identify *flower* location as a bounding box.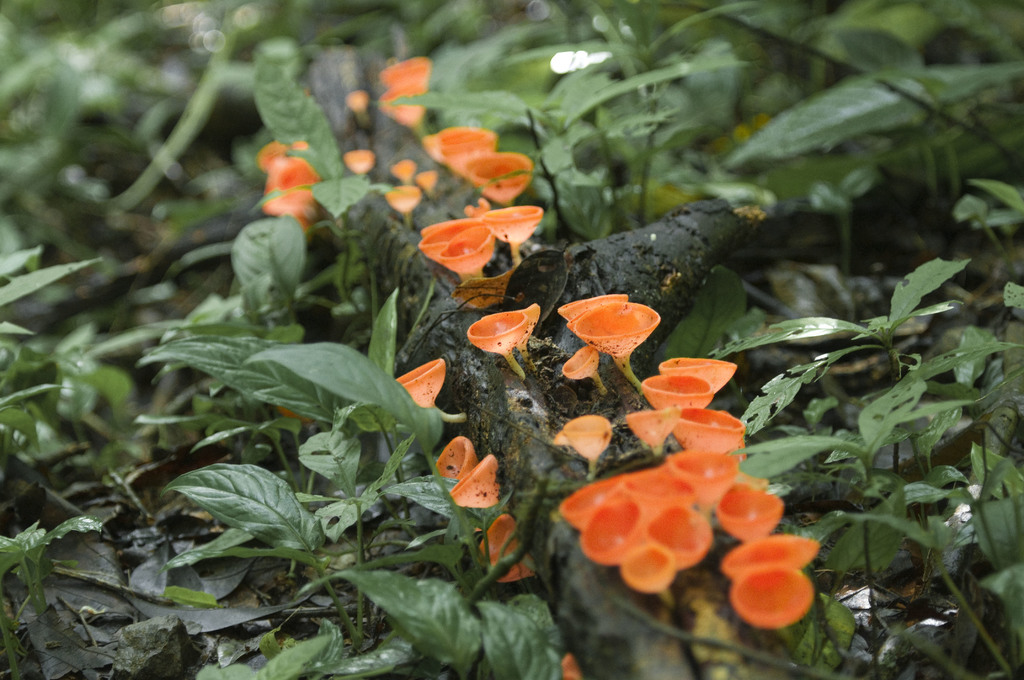
<region>565, 410, 620, 478</region>.
